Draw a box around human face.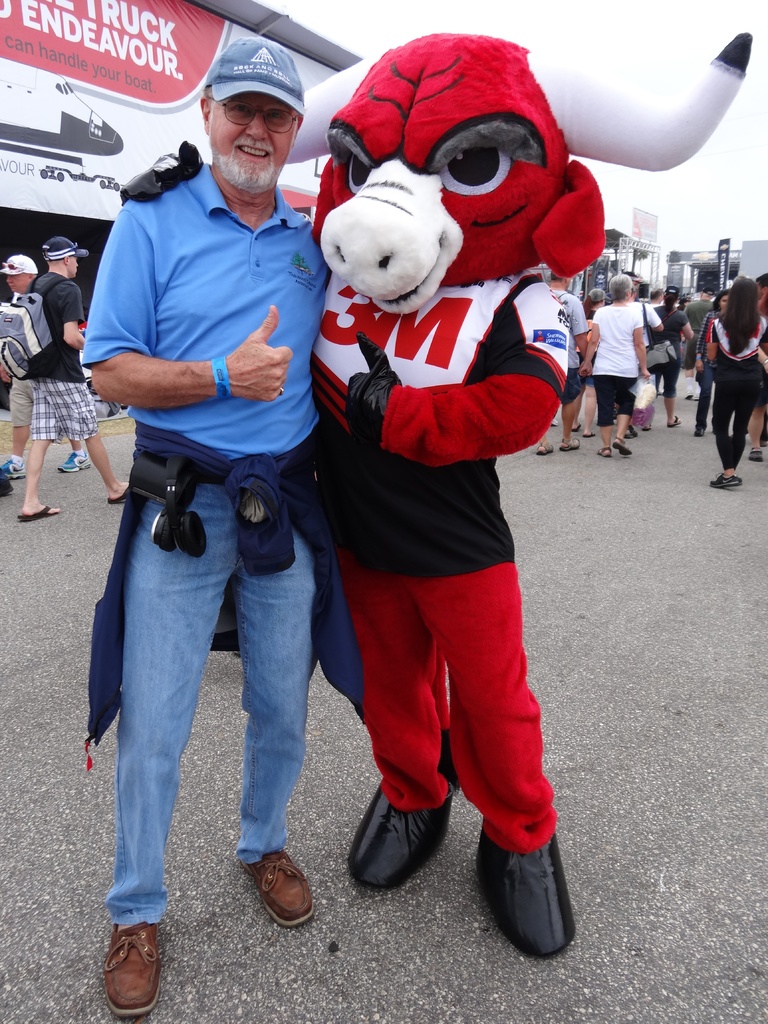
left=67, top=253, right=81, bottom=279.
